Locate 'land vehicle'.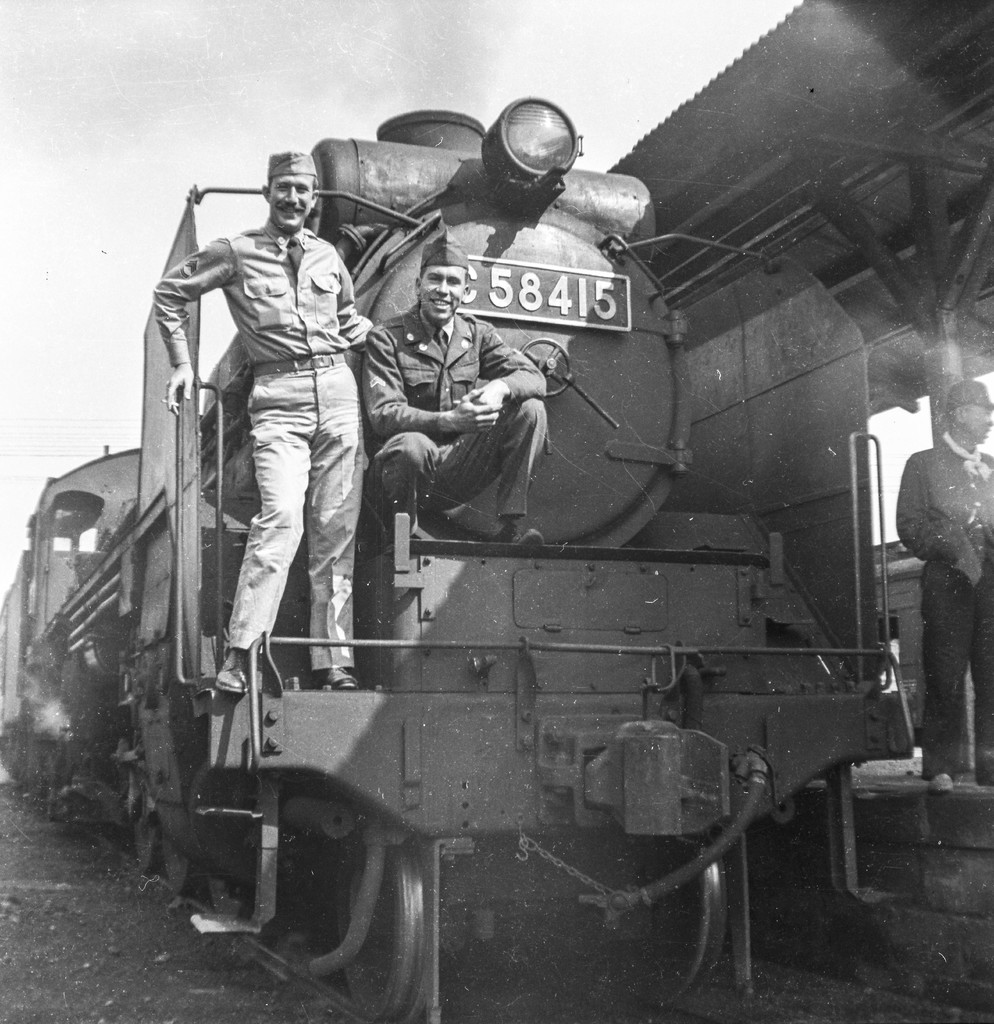
Bounding box: [left=0, top=99, right=917, bottom=1022].
